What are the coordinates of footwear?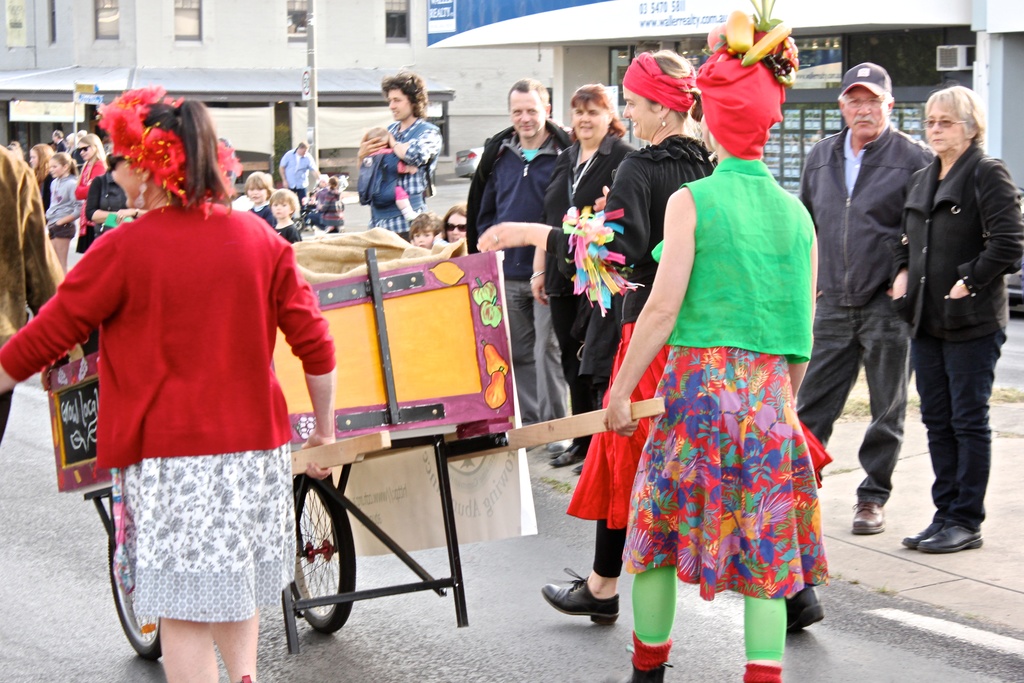
547,575,631,636.
